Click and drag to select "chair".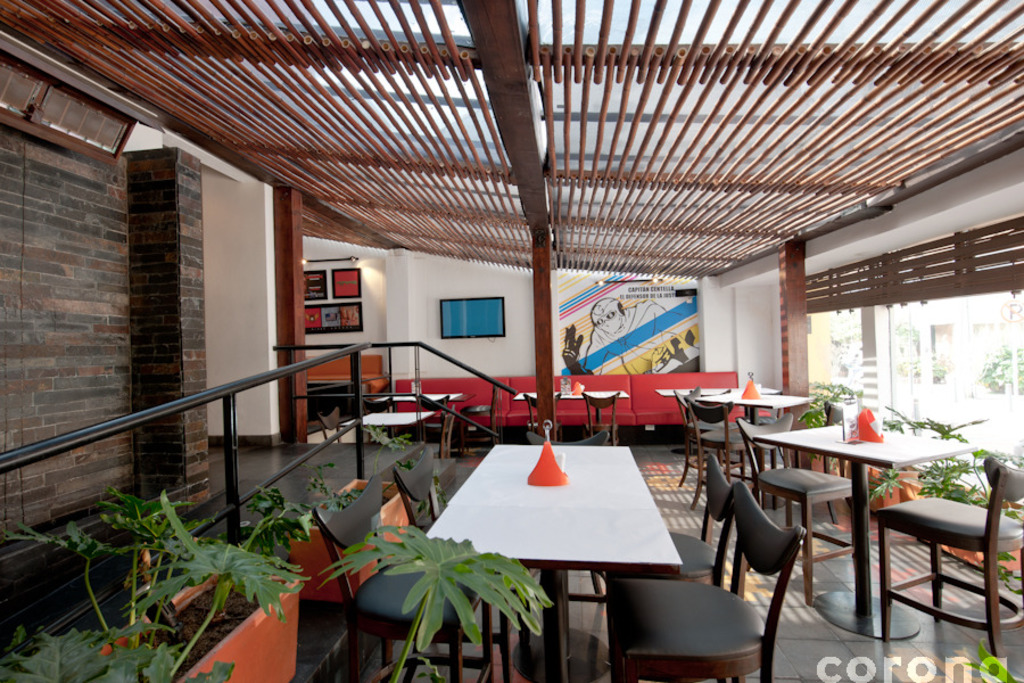
Selection: {"x1": 787, "y1": 397, "x2": 843, "y2": 516}.
